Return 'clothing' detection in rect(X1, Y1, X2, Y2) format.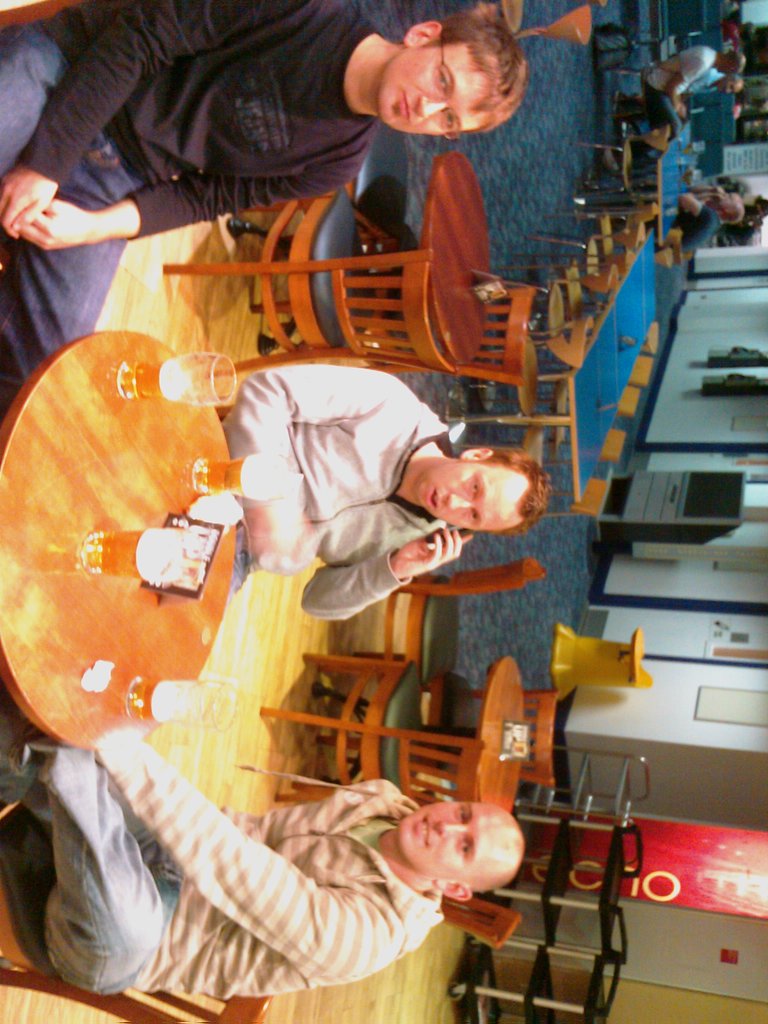
rect(60, 721, 517, 994).
